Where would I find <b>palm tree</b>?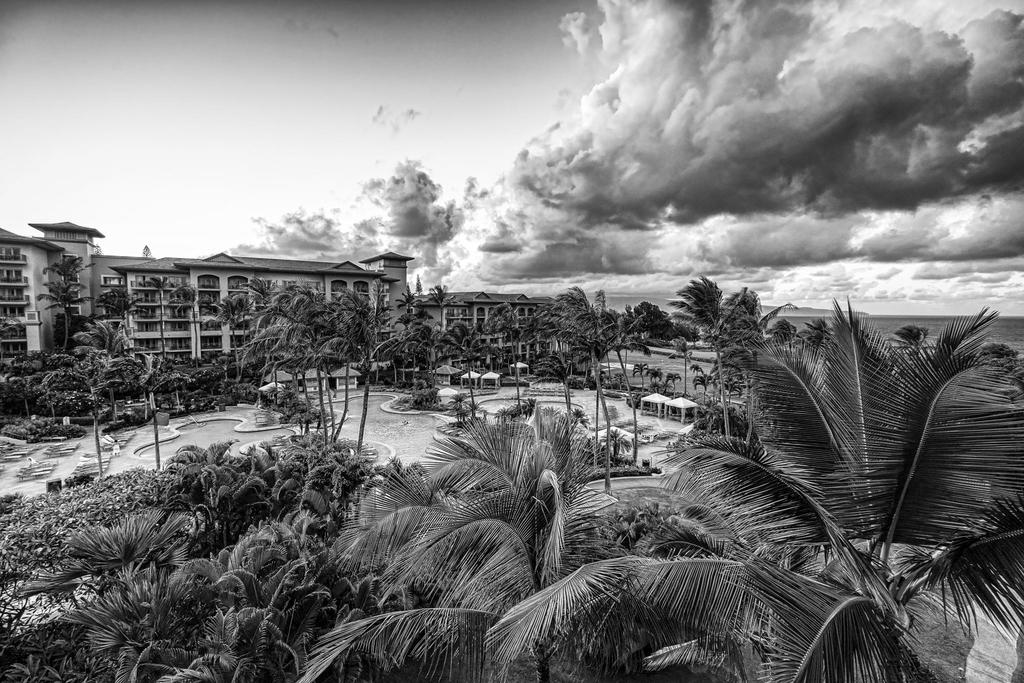
At x1=243, y1=301, x2=334, y2=431.
